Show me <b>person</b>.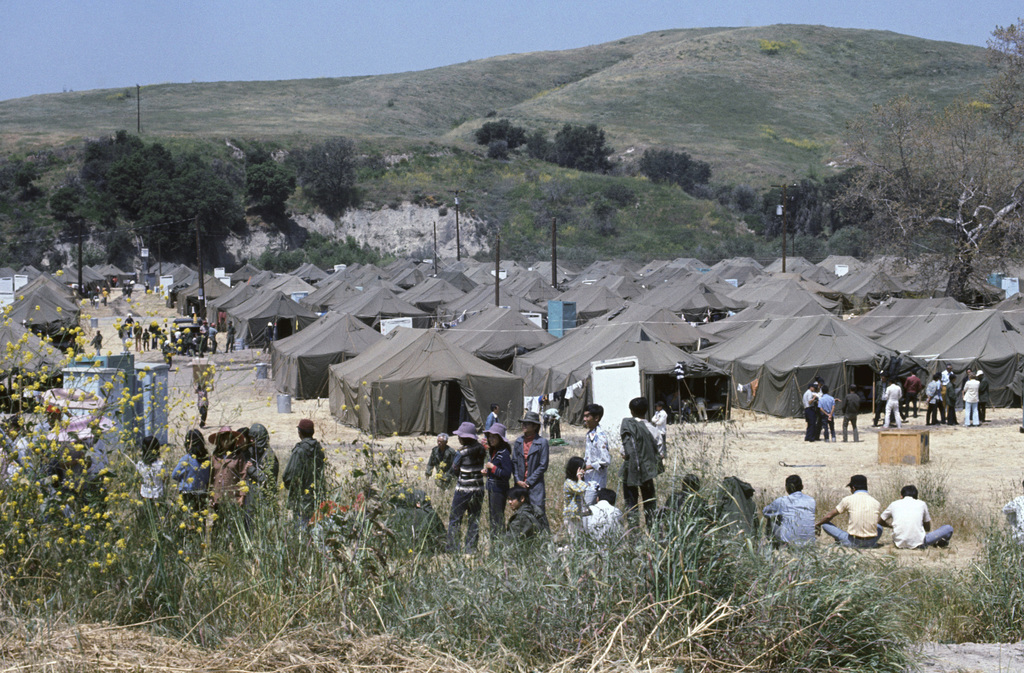
<b>person</b> is here: (x1=195, y1=383, x2=218, y2=424).
